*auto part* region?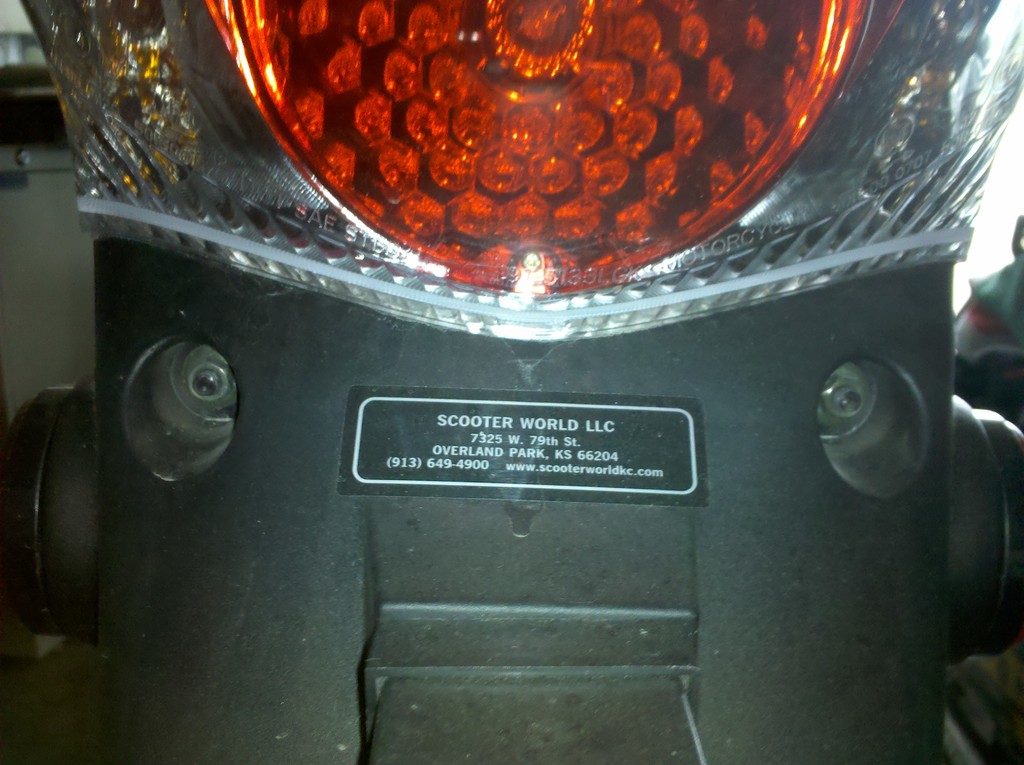
(x1=0, y1=0, x2=1023, y2=764)
